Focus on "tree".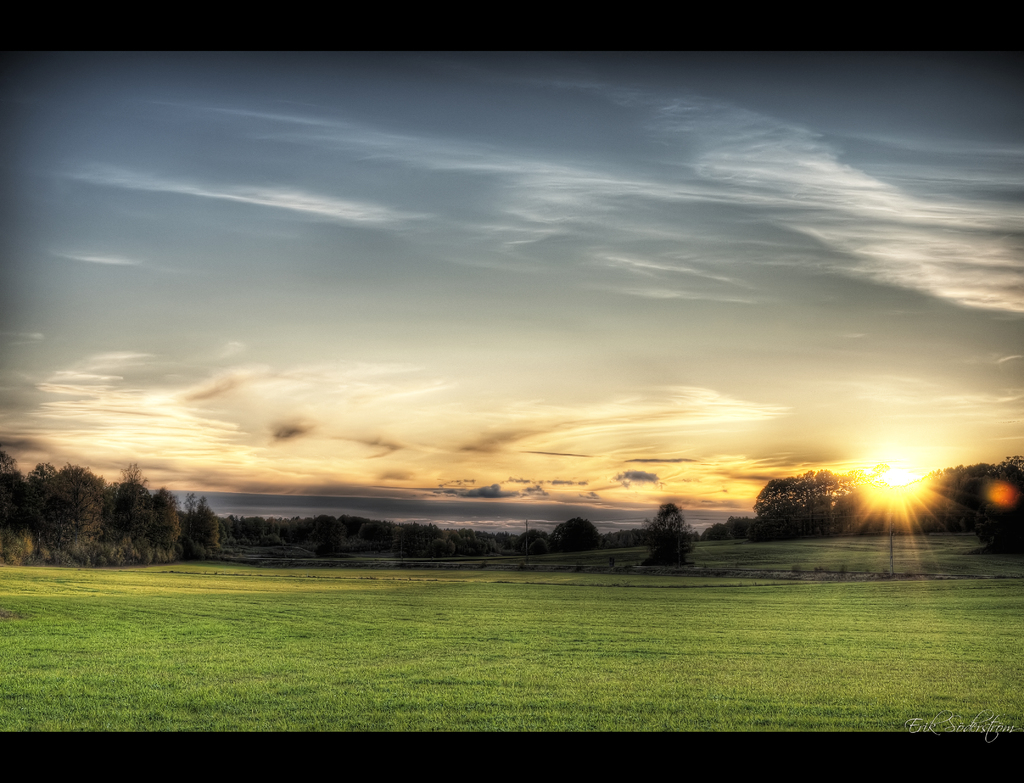
Focused at BBox(892, 490, 913, 533).
